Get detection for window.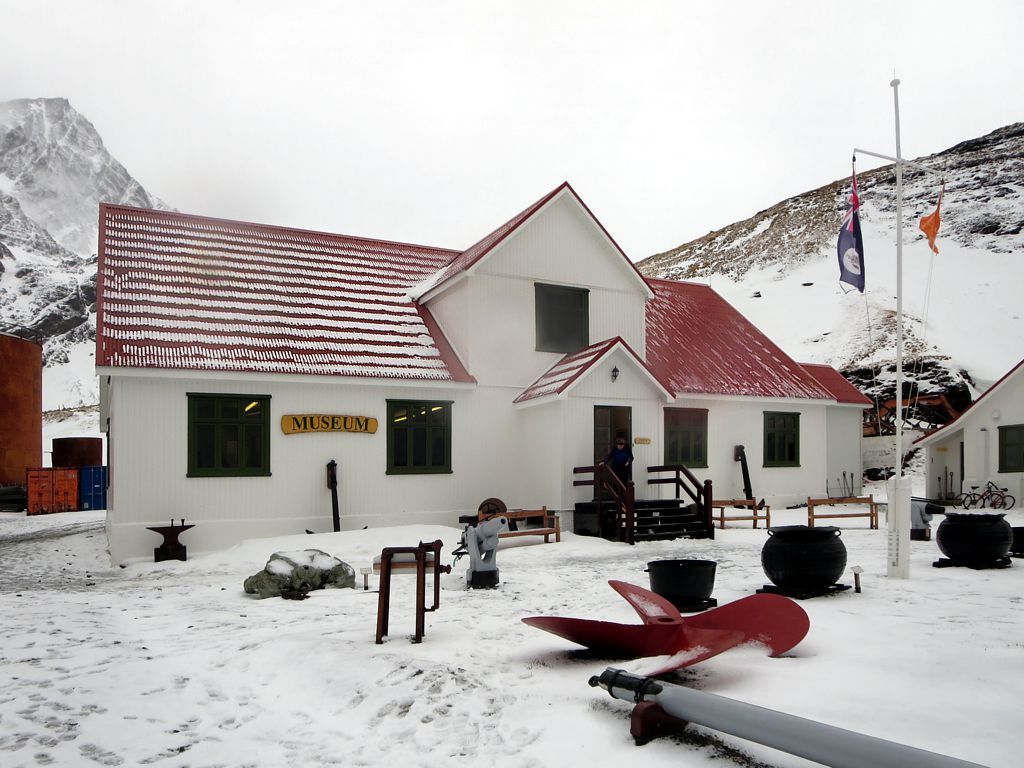
Detection: <bbox>762, 411, 803, 466</bbox>.
